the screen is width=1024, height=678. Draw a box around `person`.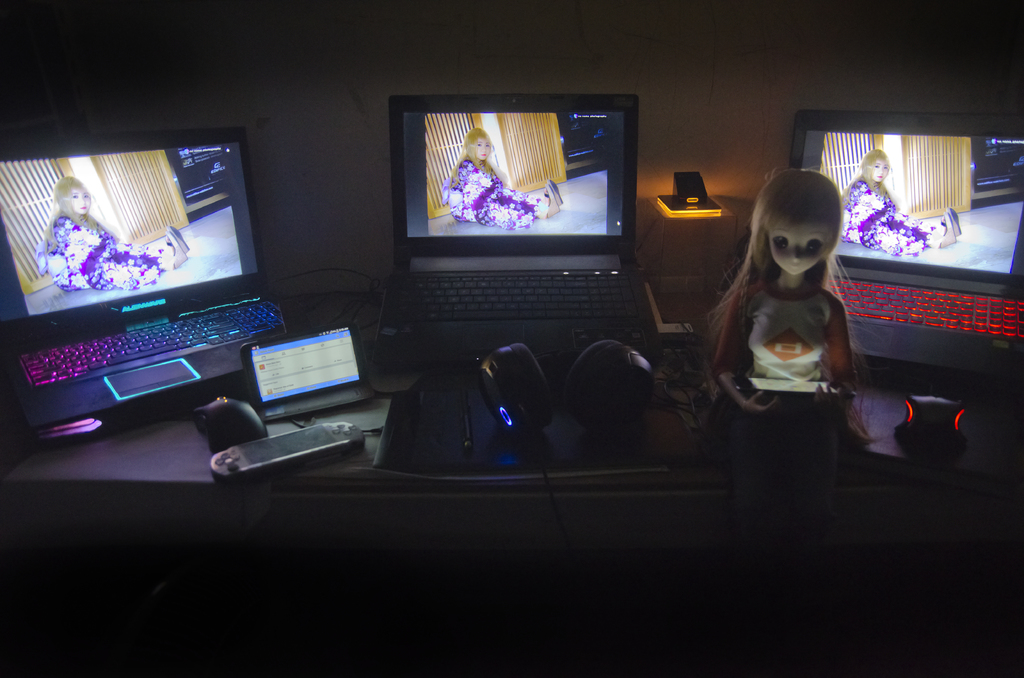
left=693, top=145, right=877, bottom=531.
